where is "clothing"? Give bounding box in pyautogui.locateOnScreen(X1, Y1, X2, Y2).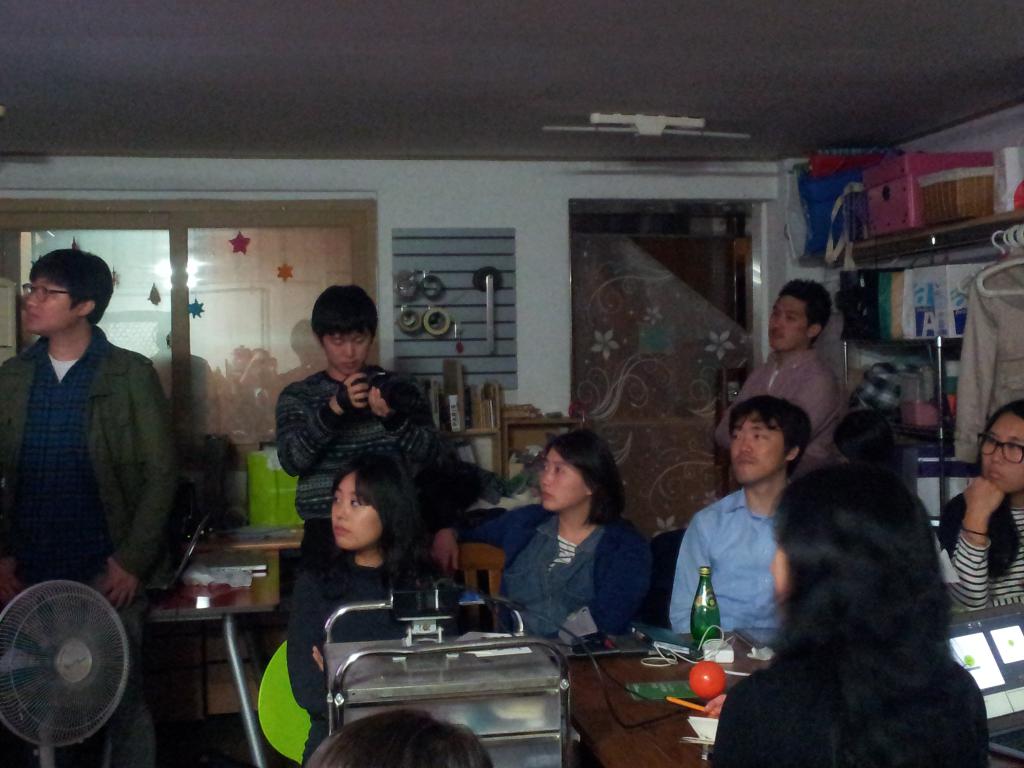
pyautogui.locateOnScreen(8, 290, 190, 637).
